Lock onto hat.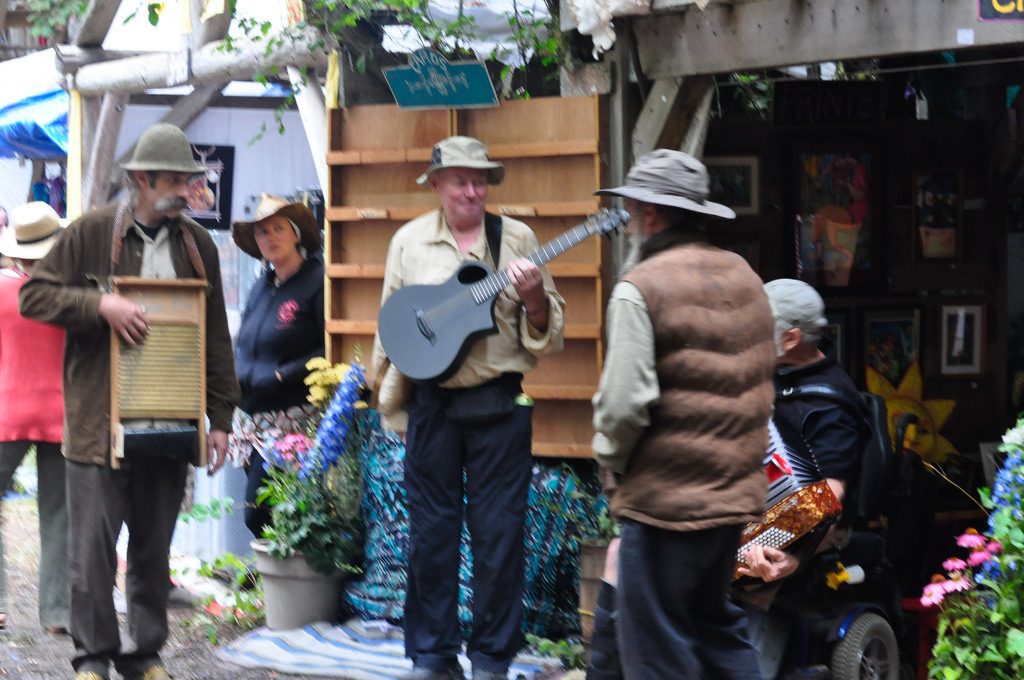
Locked: [230, 193, 320, 263].
